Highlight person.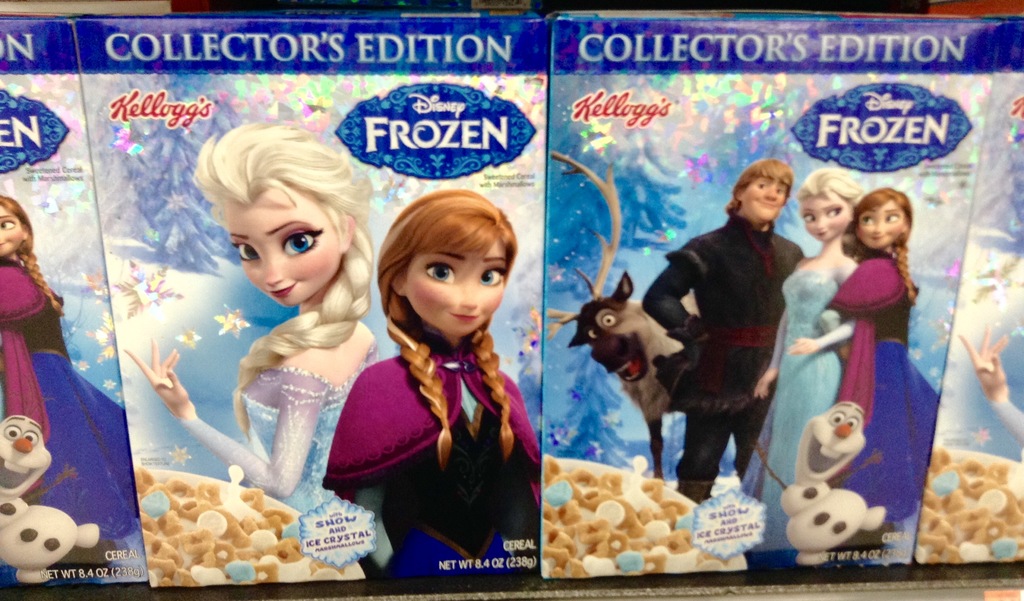
Highlighted region: x1=816, y1=190, x2=932, y2=546.
